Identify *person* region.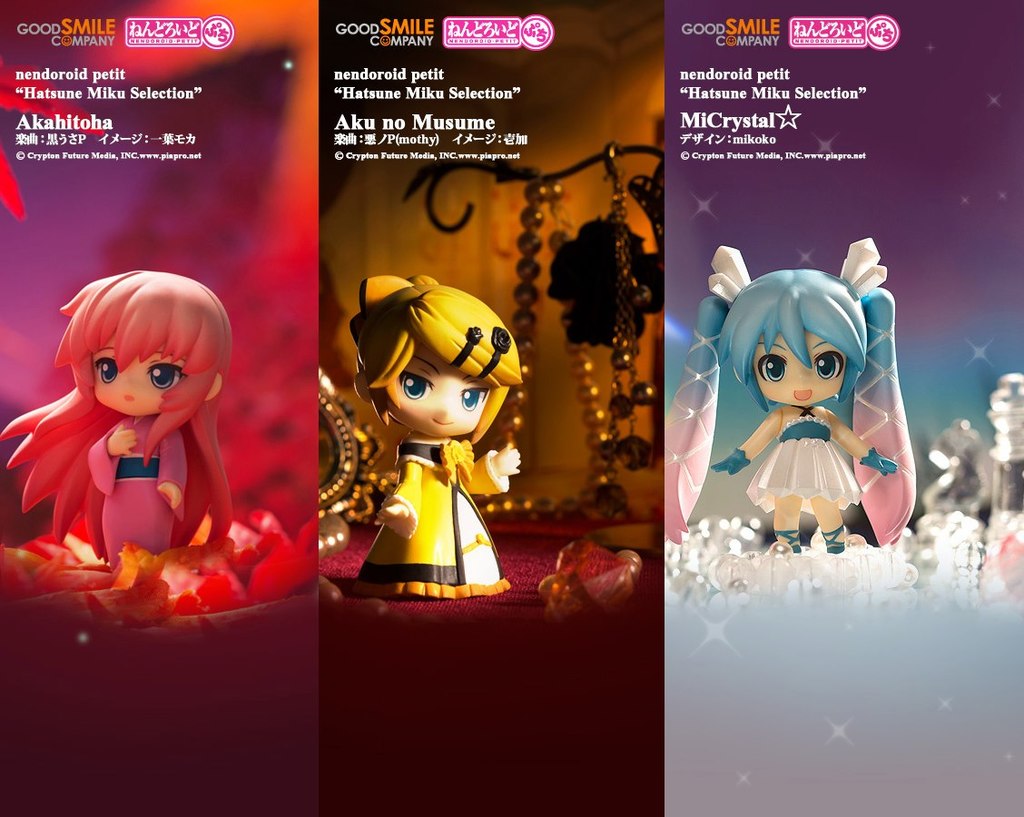
Region: (x1=661, y1=238, x2=917, y2=554).
